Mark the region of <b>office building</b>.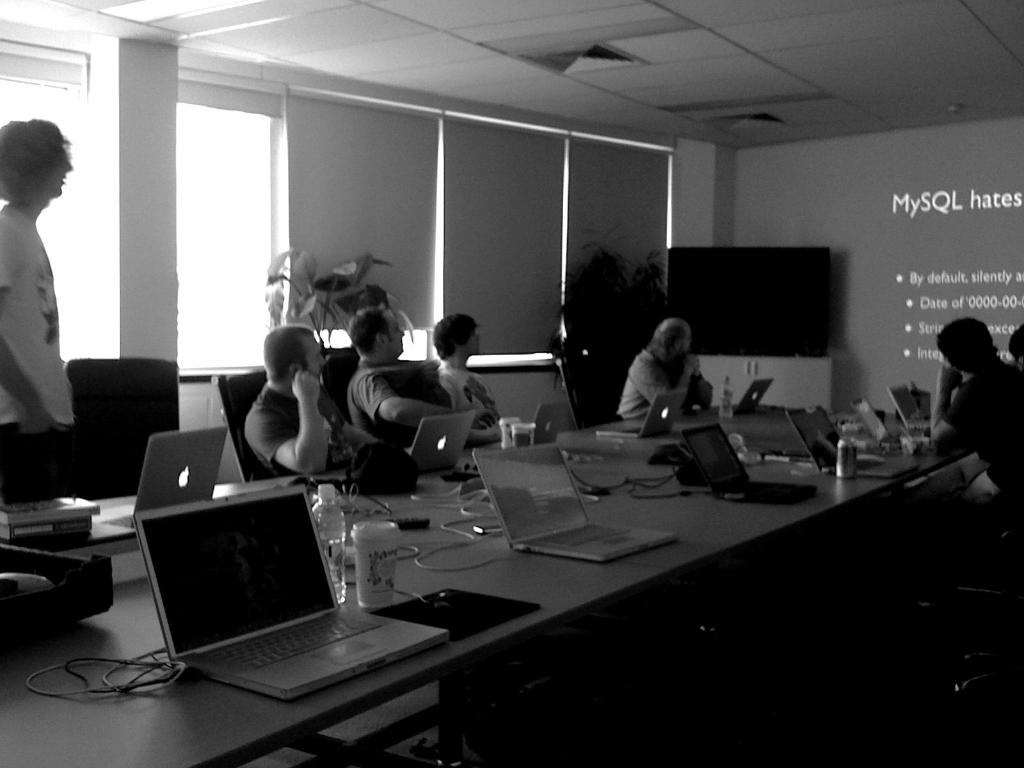
Region: 0, 0, 1021, 767.
